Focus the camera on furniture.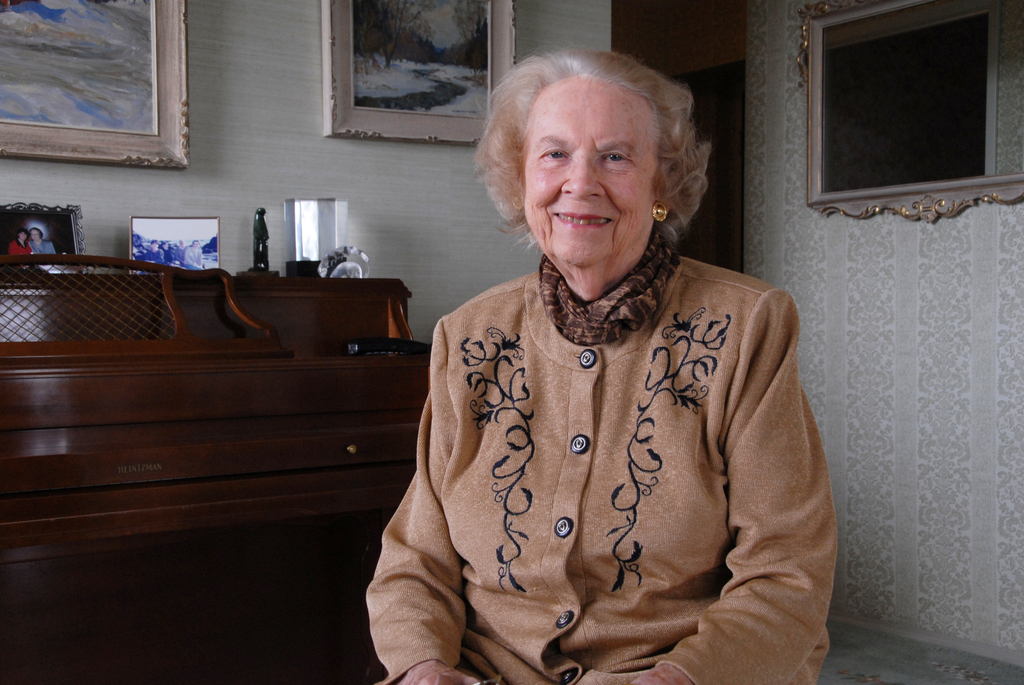
Focus region: rect(0, 255, 433, 573).
